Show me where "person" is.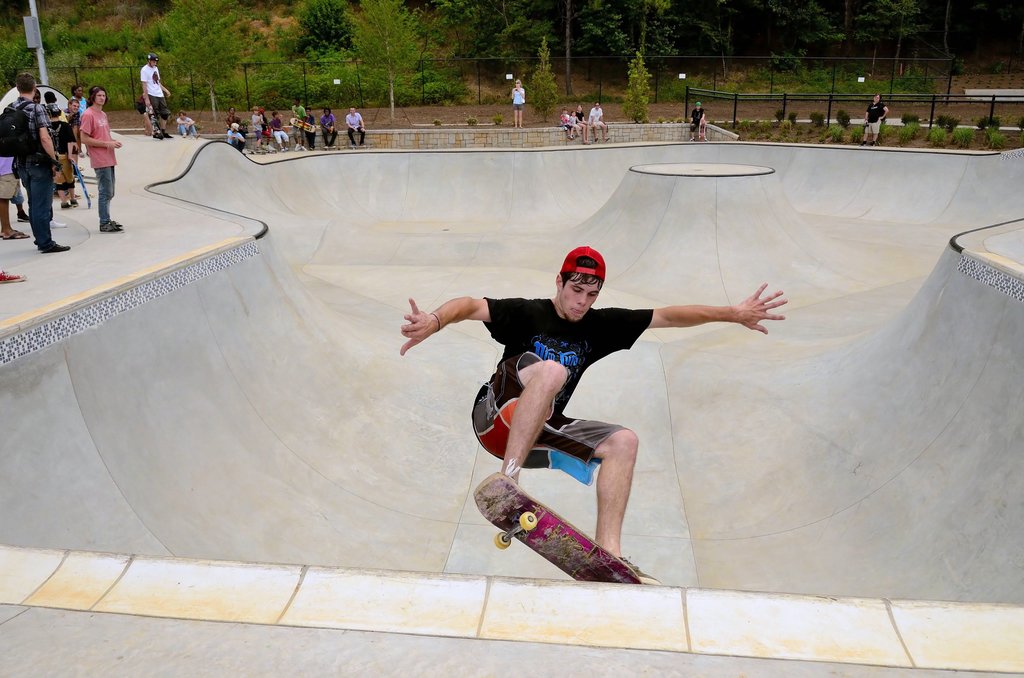
"person" is at (177, 109, 201, 139).
